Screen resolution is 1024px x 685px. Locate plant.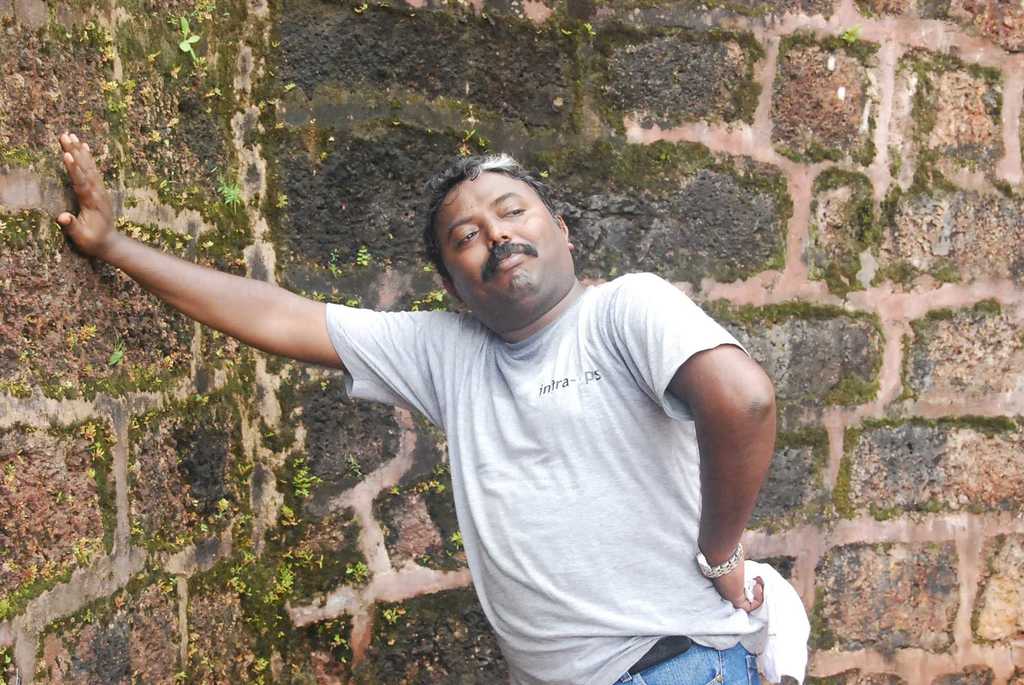
x1=102, y1=338, x2=130, y2=370.
